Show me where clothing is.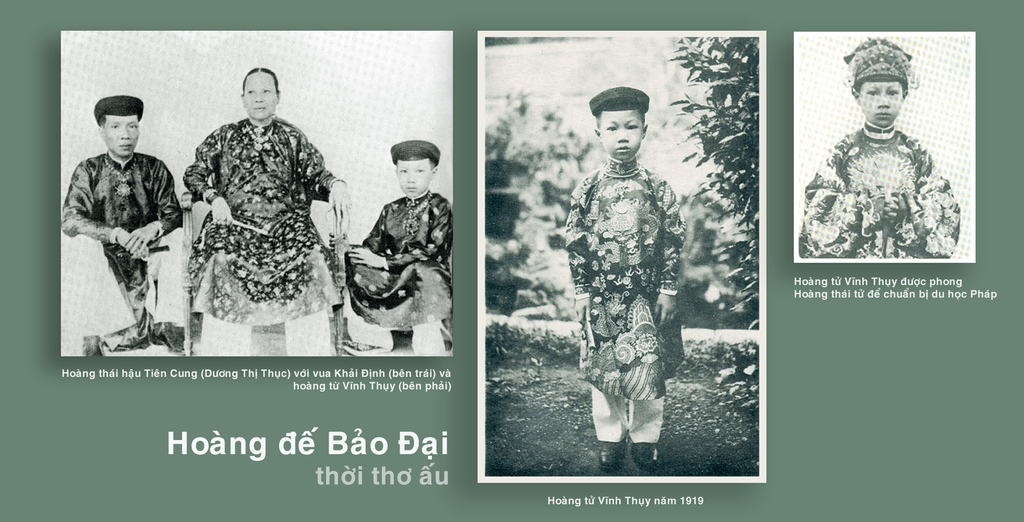
clothing is at box=[796, 134, 957, 267].
